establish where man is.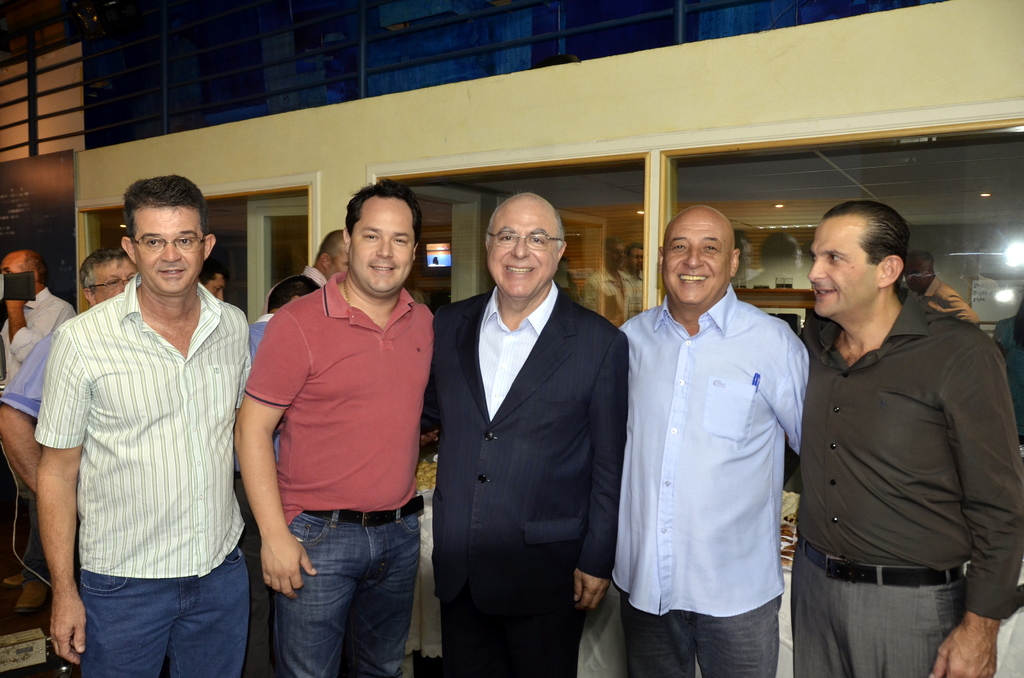
Established at l=908, t=253, r=982, b=329.
